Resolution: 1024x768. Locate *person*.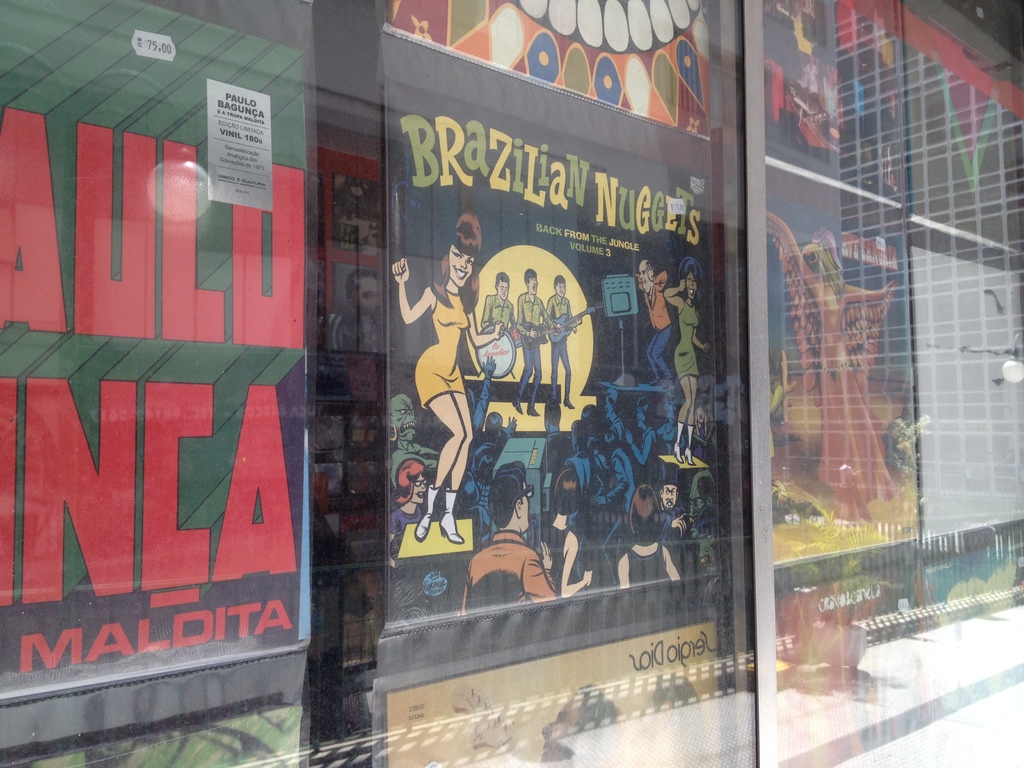
(653,474,684,543).
